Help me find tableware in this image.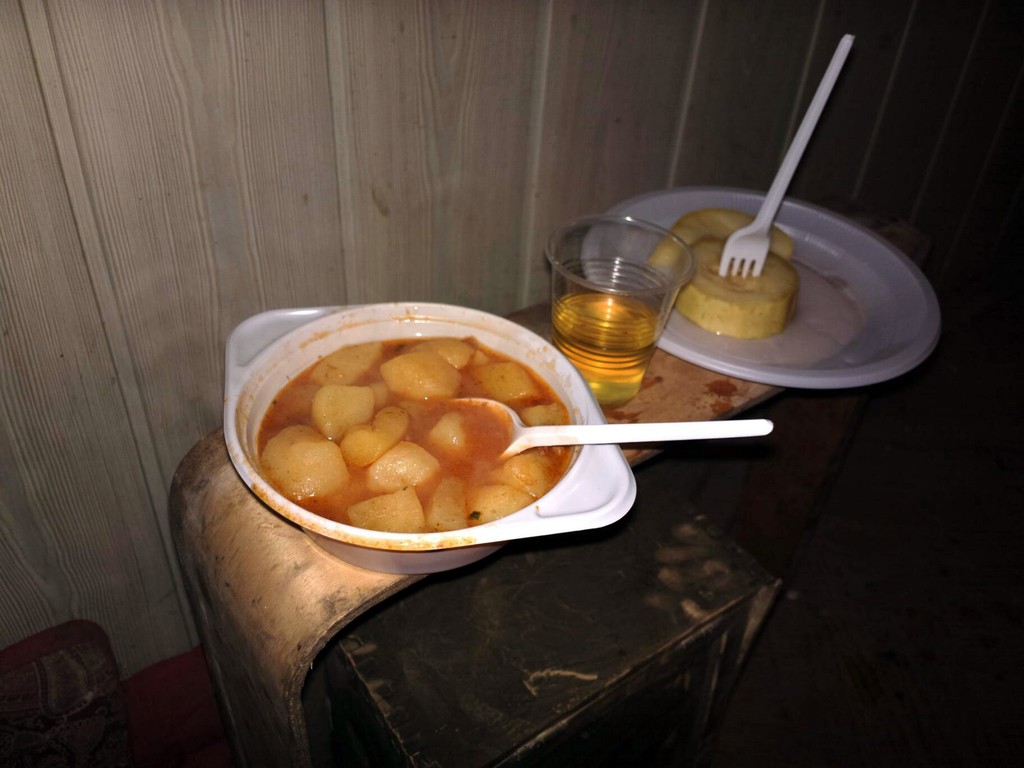
Found it: 649,181,926,397.
